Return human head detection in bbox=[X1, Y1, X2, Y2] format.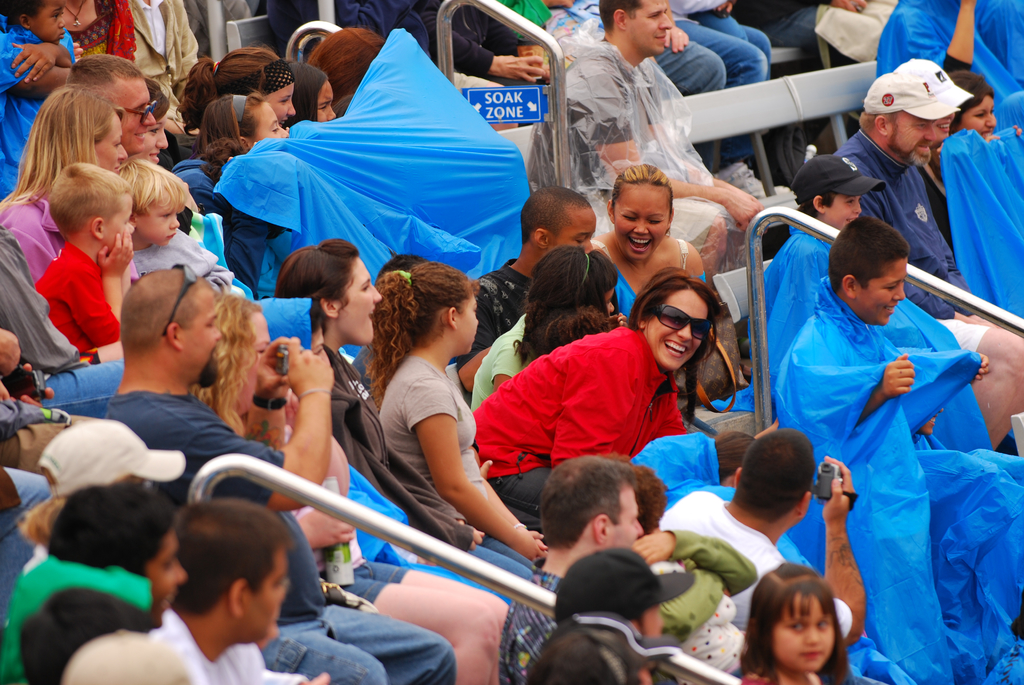
bbox=[952, 68, 995, 140].
